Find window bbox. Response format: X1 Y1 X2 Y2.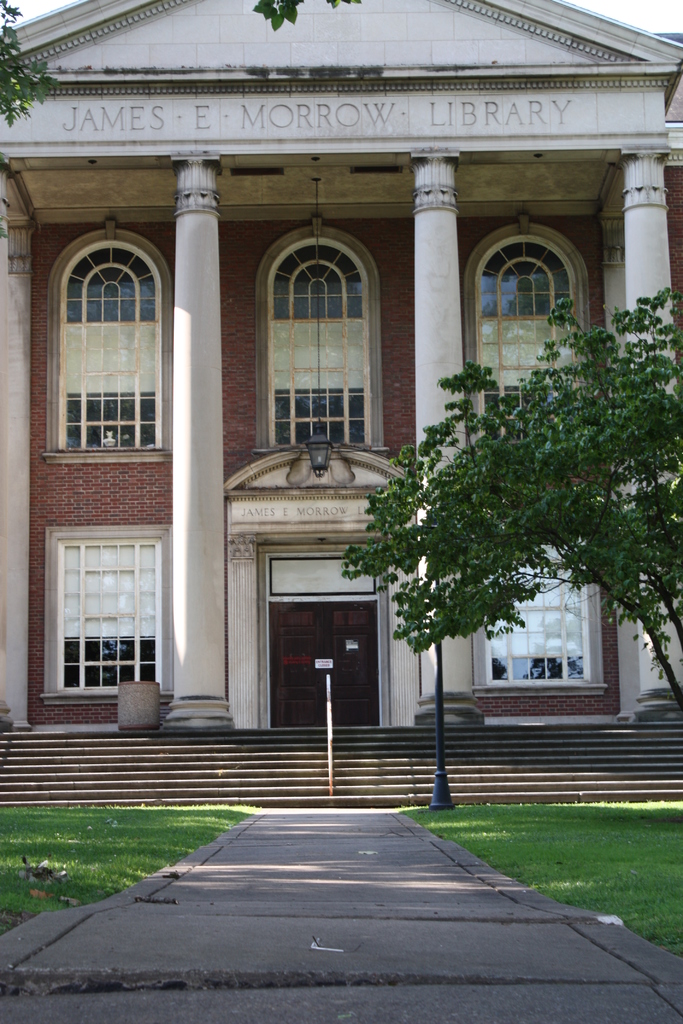
24 522 176 696.
